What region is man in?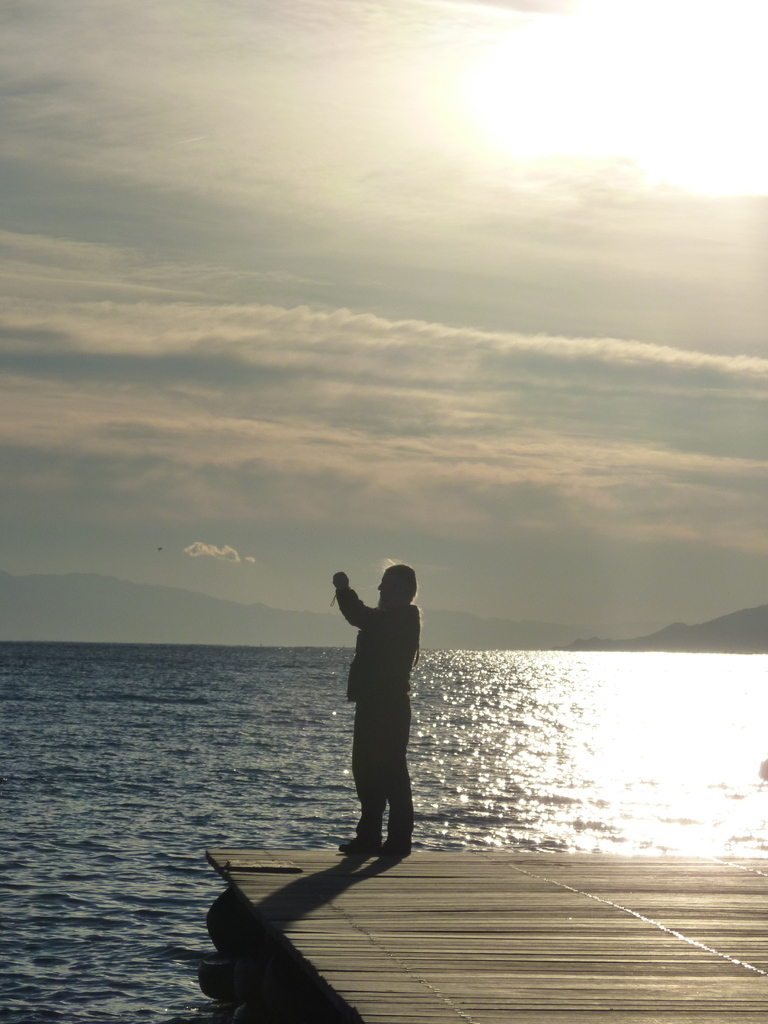
(x1=317, y1=565, x2=433, y2=873).
